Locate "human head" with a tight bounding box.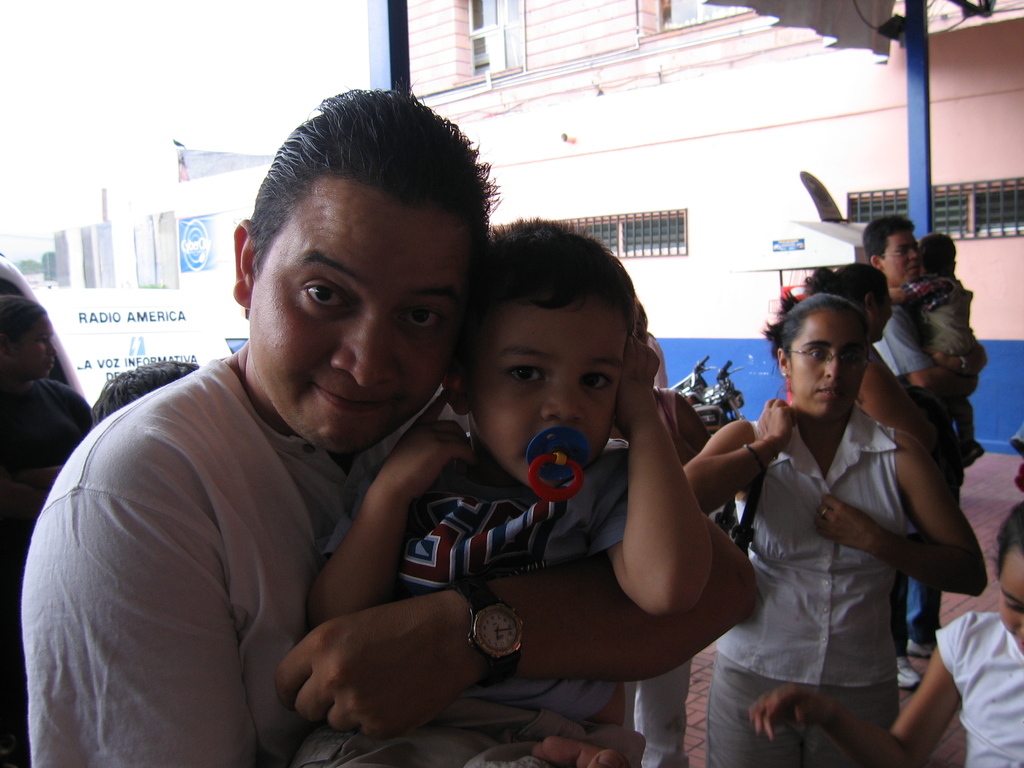
box=[441, 214, 639, 494].
